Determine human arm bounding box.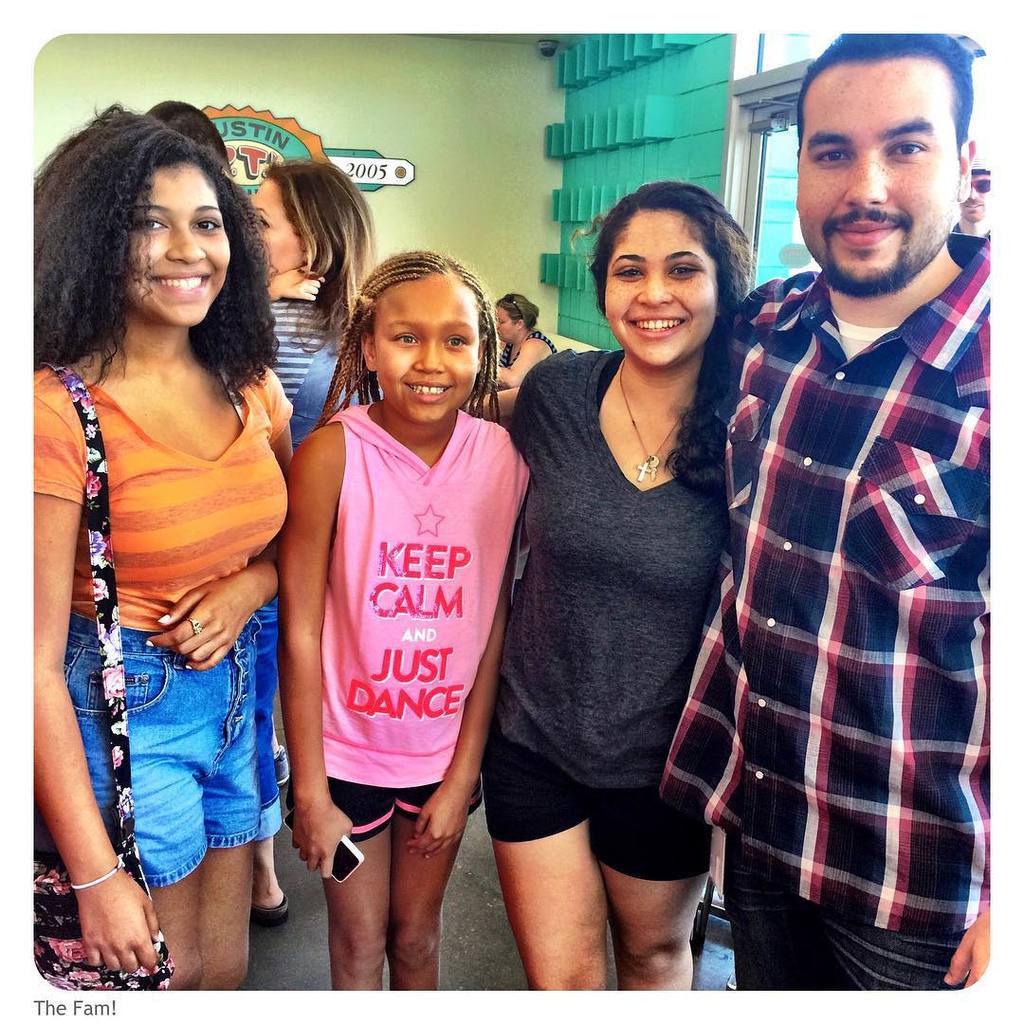
Determined: [25,545,156,957].
